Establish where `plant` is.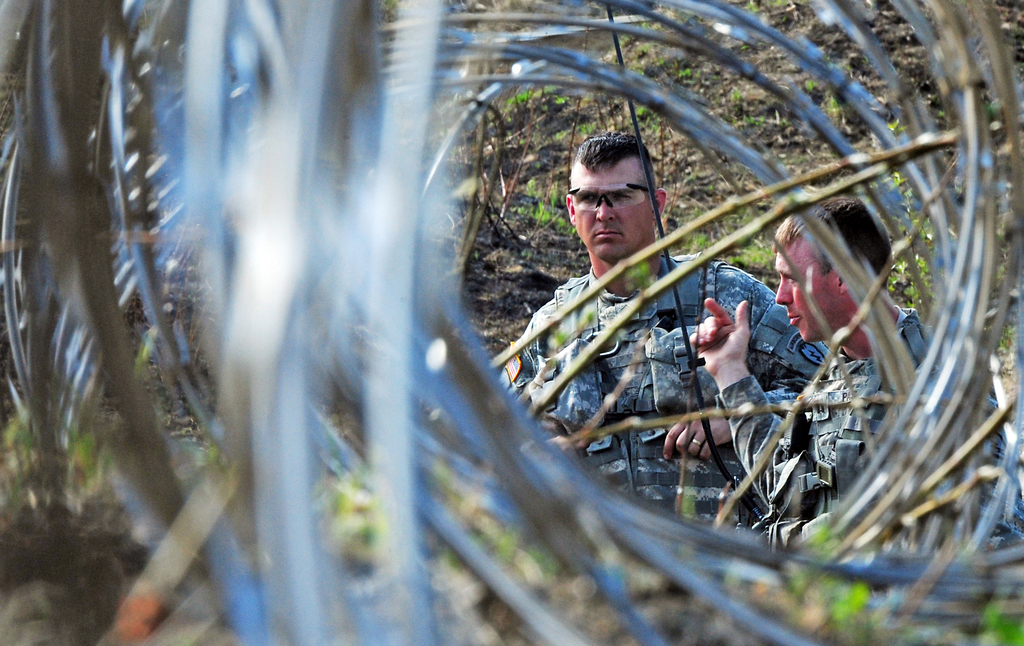
Established at bbox(505, 88, 532, 107).
